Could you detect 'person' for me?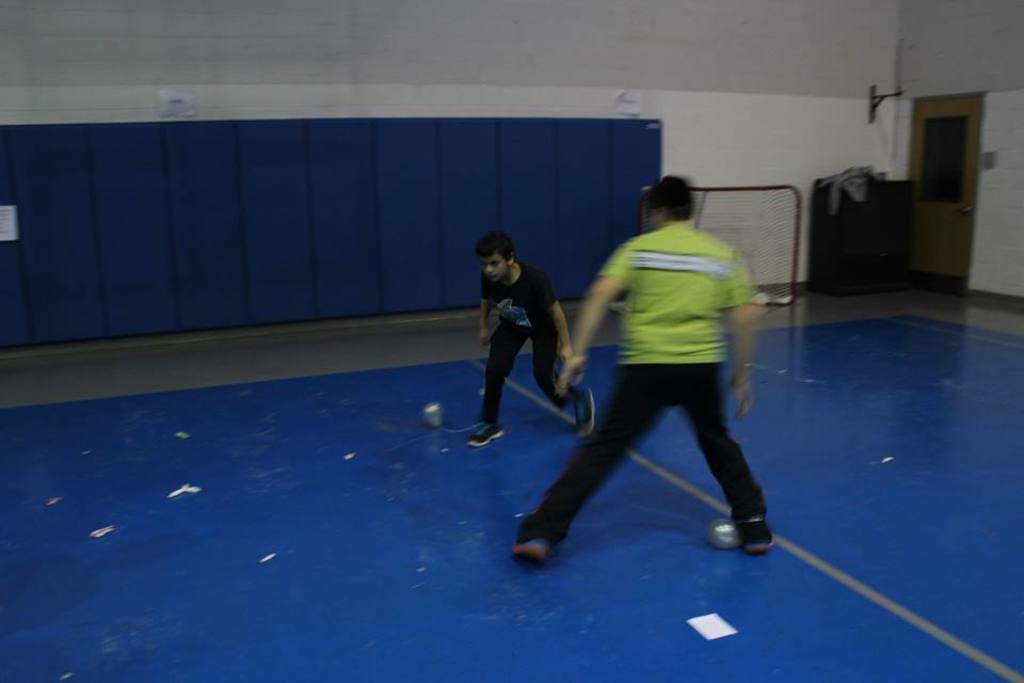
Detection result: {"x1": 459, "y1": 224, "x2": 596, "y2": 448}.
